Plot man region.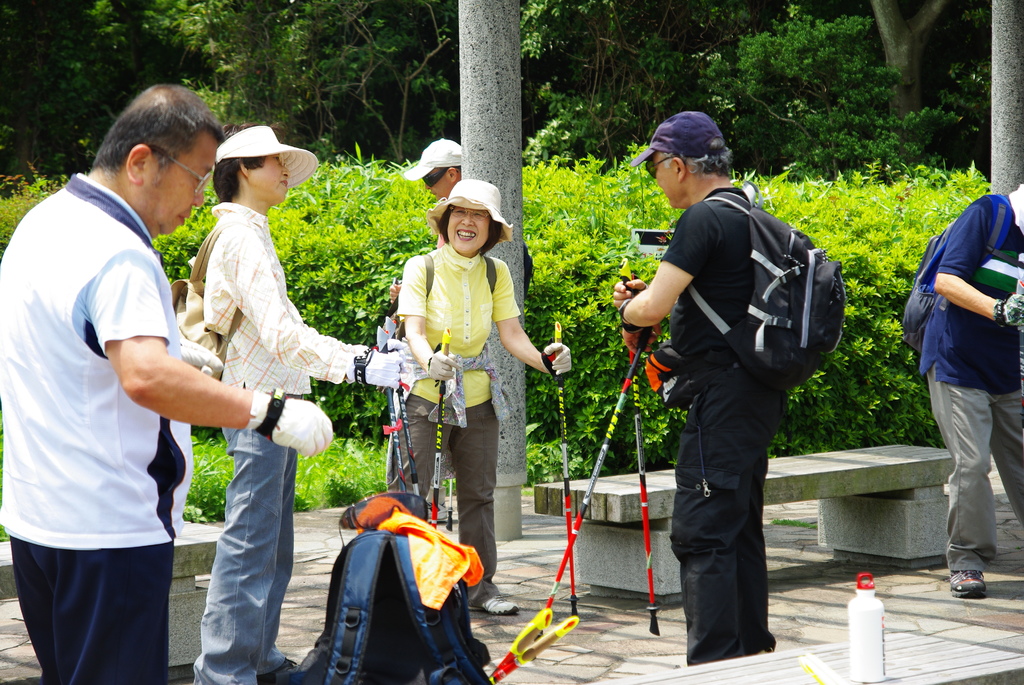
Plotted at 915 183 1023 602.
